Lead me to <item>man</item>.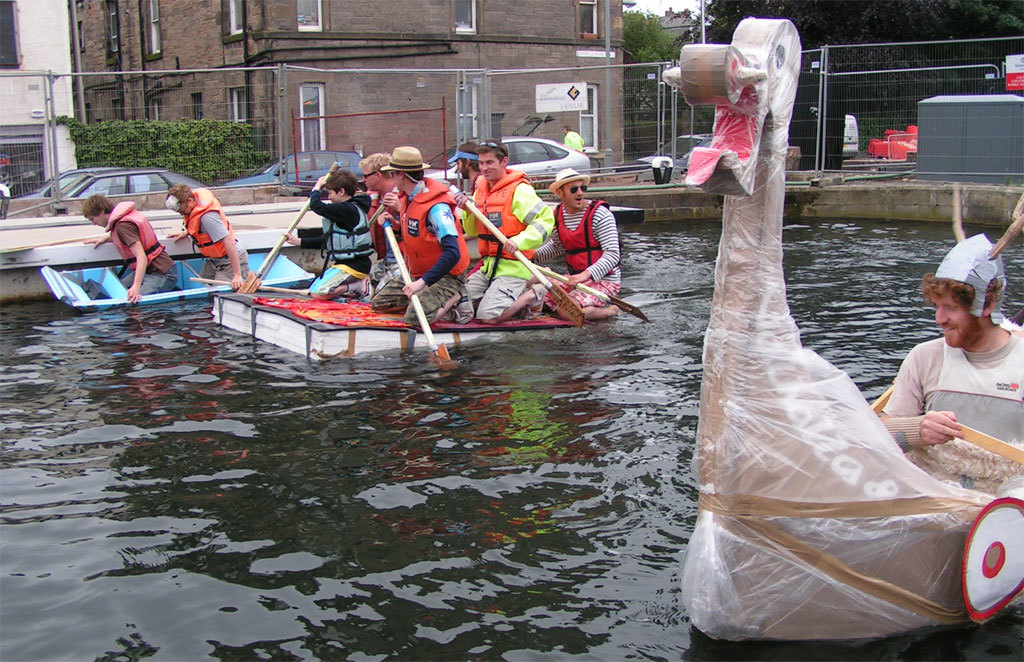
Lead to crop(889, 268, 1016, 456).
